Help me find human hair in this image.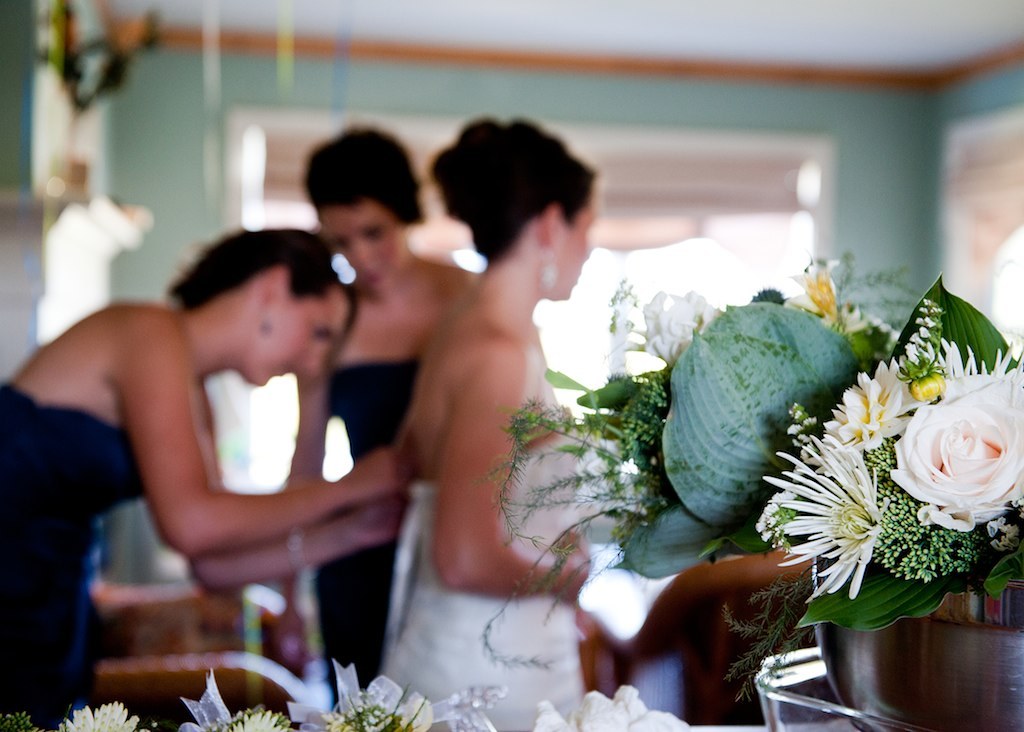
Found it: (left=408, top=113, right=603, bottom=278).
